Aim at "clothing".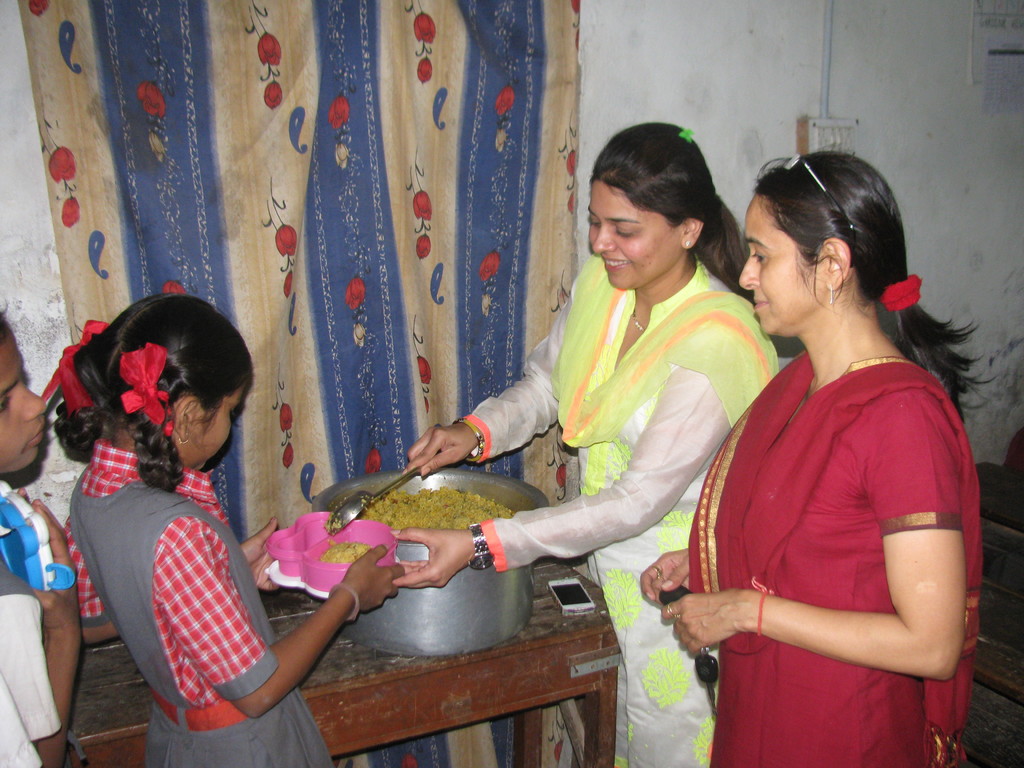
Aimed at [x1=62, y1=433, x2=344, y2=767].
